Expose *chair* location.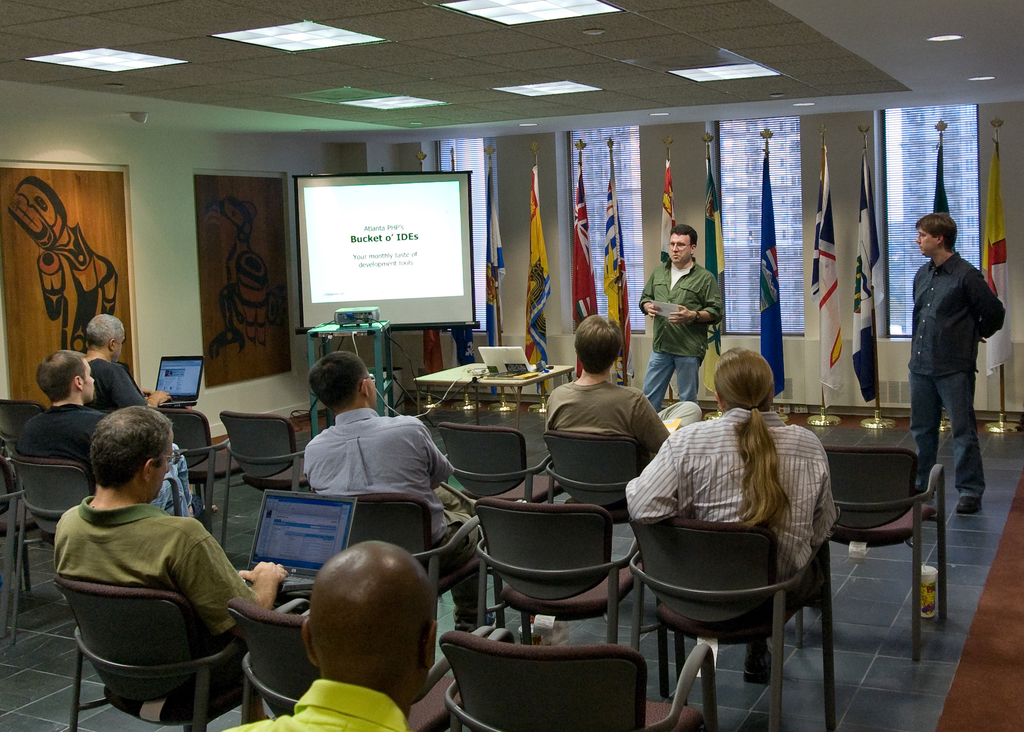
Exposed at {"left": 219, "top": 410, "right": 320, "bottom": 556}.
